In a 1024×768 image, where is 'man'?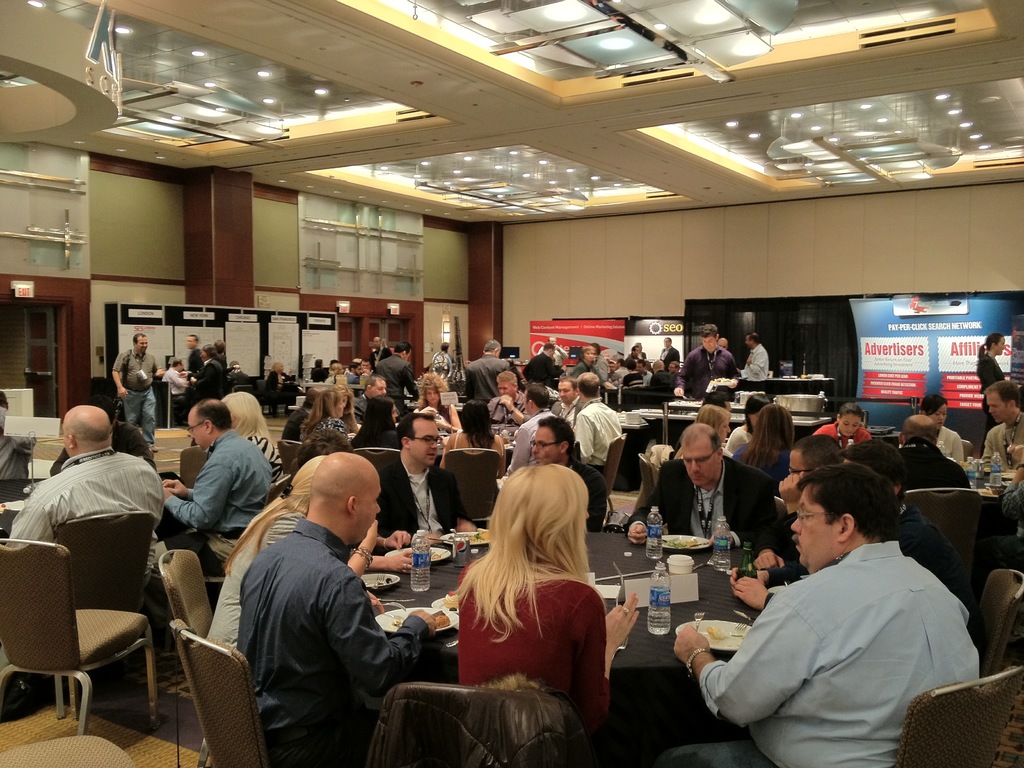
(x1=143, y1=396, x2=271, y2=582).
